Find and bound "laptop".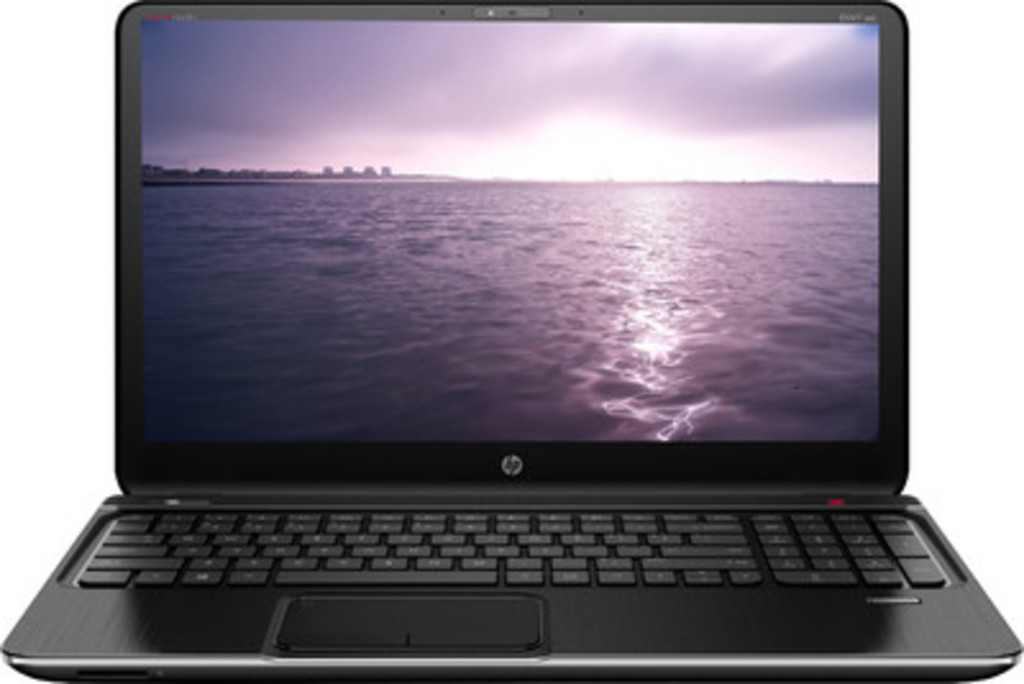
Bound: [0, 0, 1019, 681].
